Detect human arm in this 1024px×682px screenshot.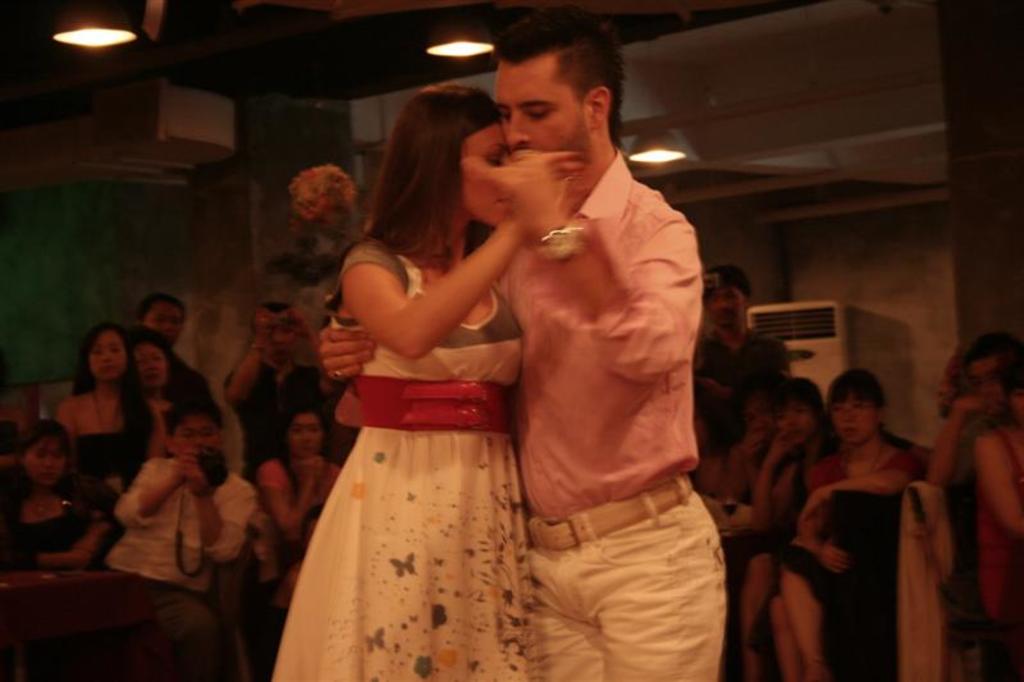
Detection: bbox=(288, 306, 319, 345).
